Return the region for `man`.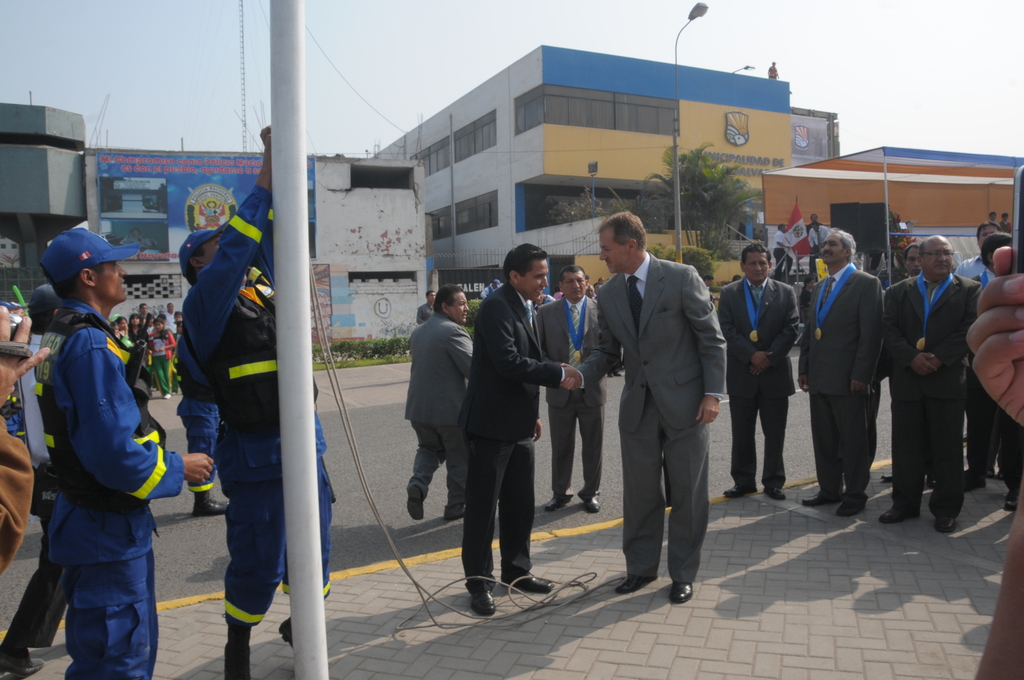
Rect(533, 263, 611, 514).
